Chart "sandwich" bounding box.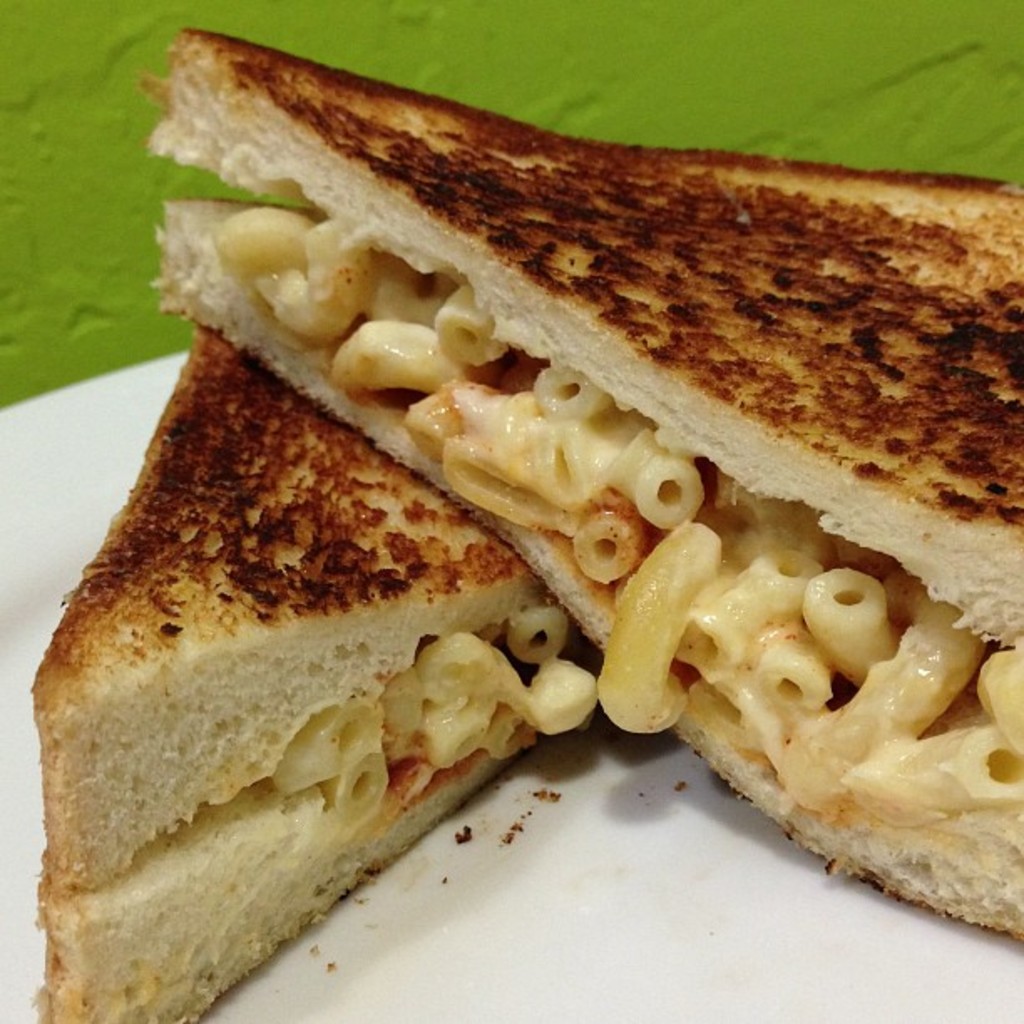
Charted: (25,318,602,1022).
